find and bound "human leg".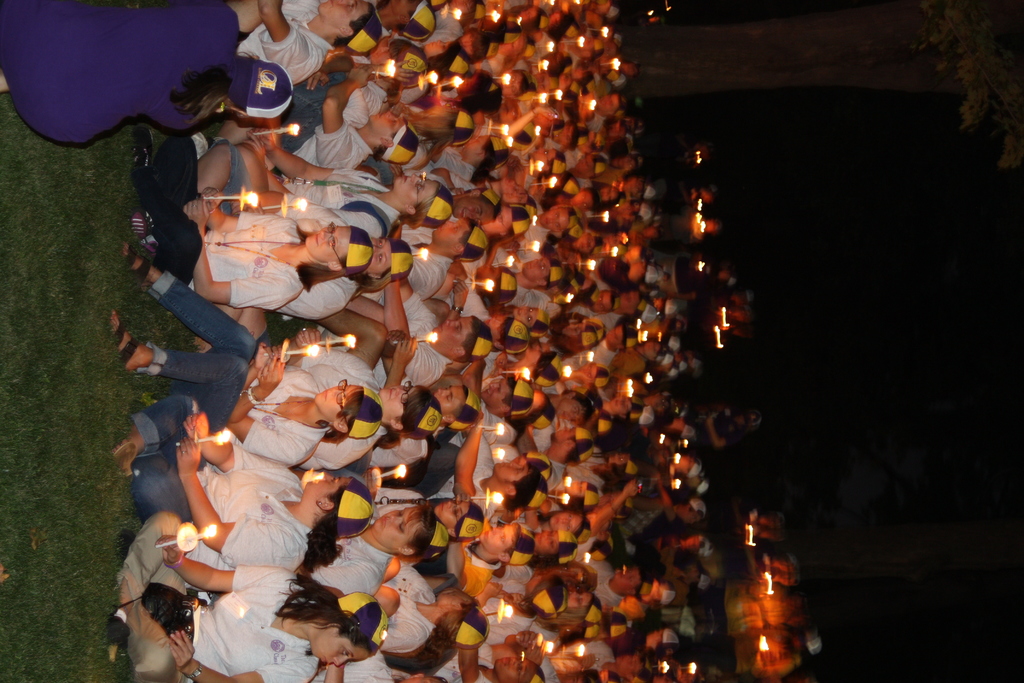
Bound: (132, 130, 203, 285).
